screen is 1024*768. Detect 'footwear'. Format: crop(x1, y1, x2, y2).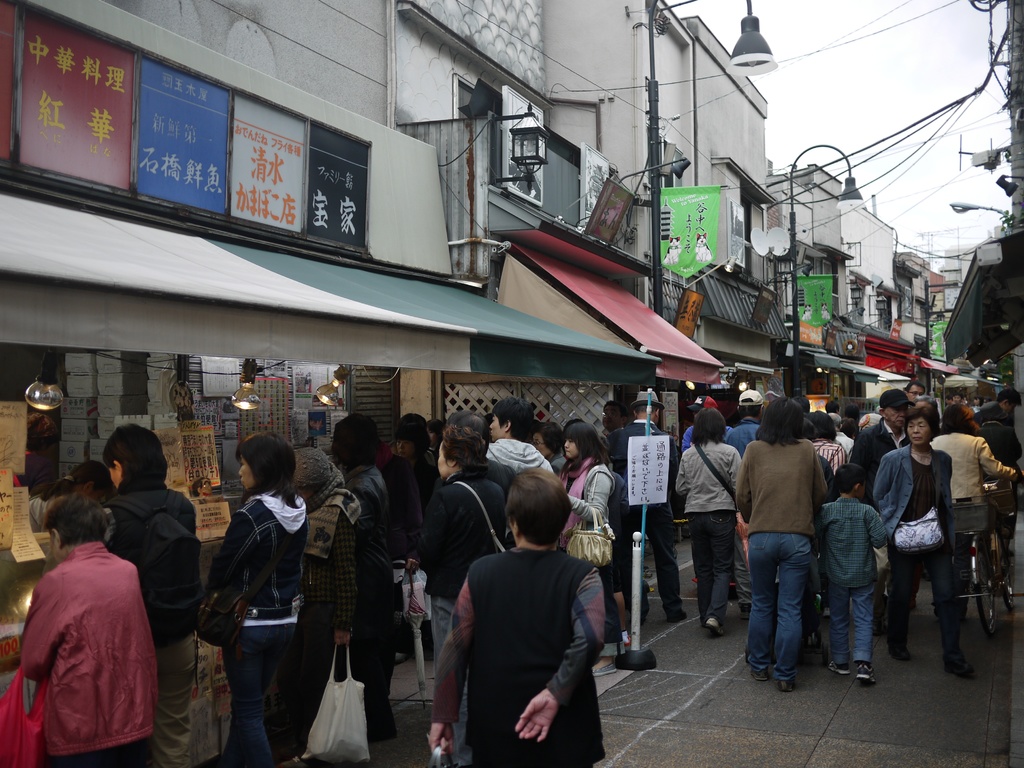
crop(776, 676, 795, 691).
